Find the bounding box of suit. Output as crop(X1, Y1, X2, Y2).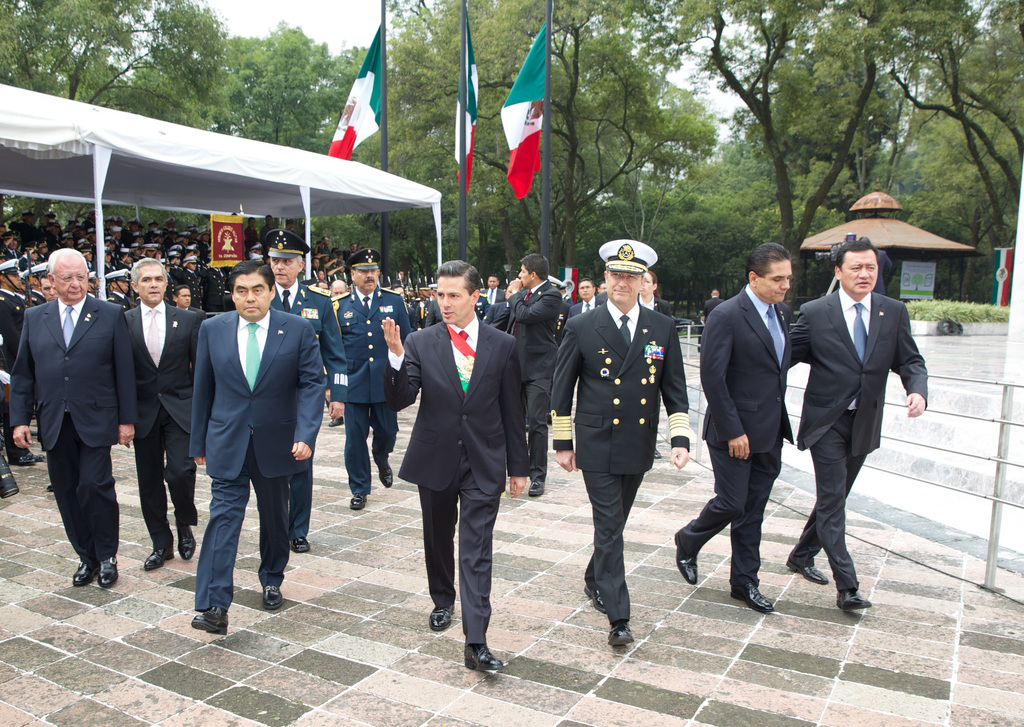
crop(181, 268, 202, 304).
